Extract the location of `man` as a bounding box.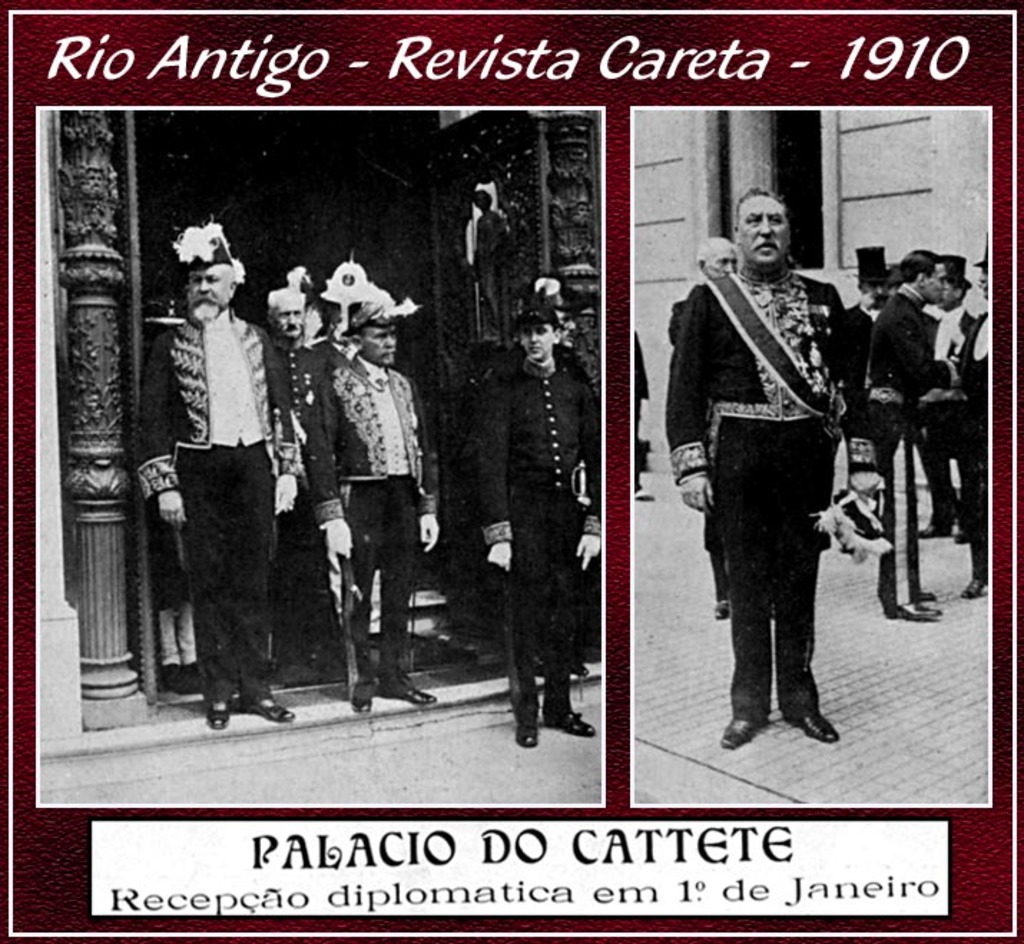
bbox(130, 235, 299, 728).
